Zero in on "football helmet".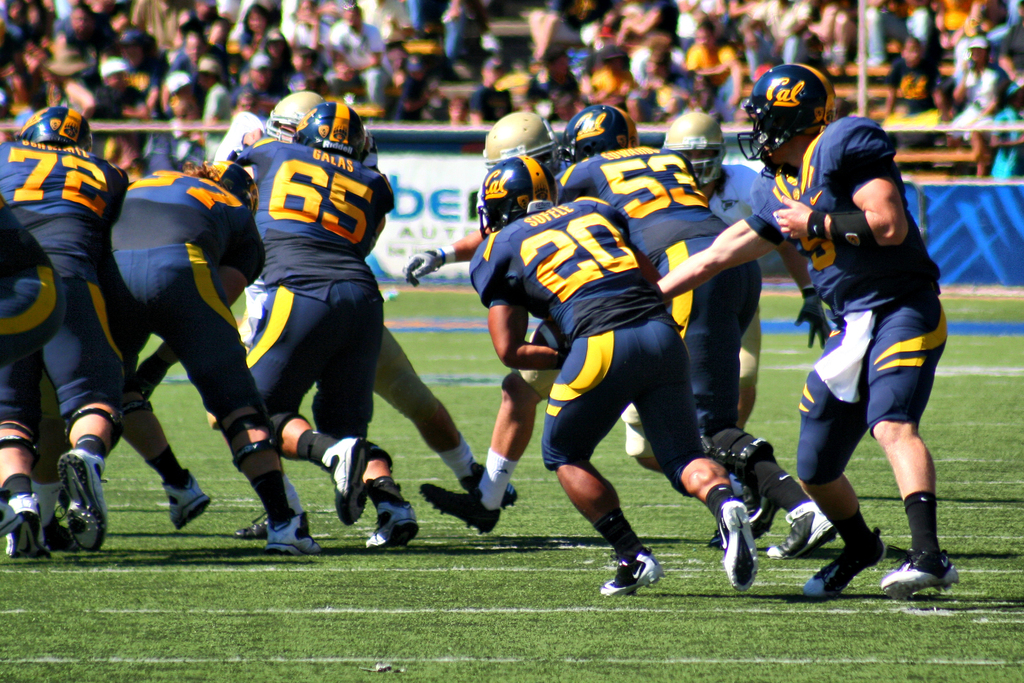
Zeroed in: locate(480, 155, 554, 237).
